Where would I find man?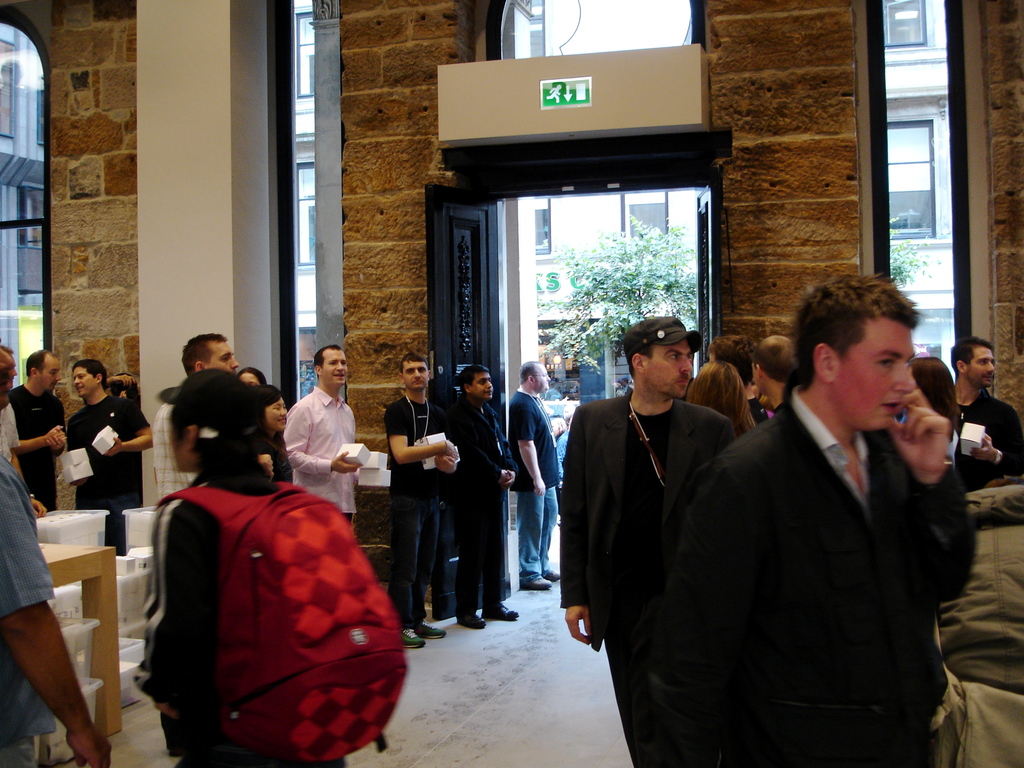
At [8,348,68,508].
